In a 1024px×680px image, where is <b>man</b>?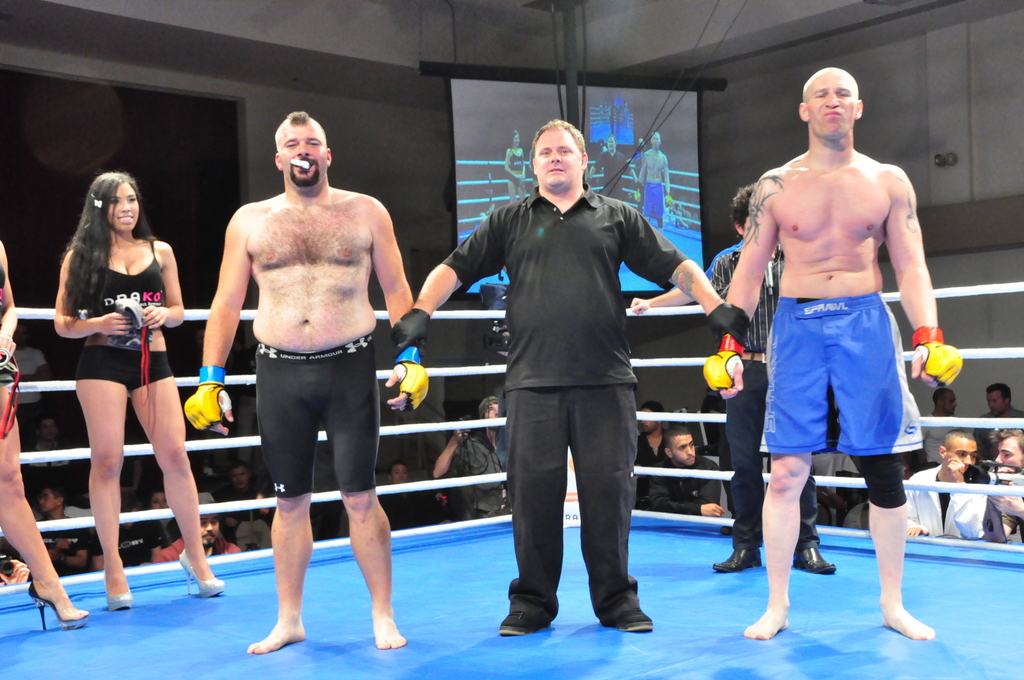
647, 423, 736, 518.
